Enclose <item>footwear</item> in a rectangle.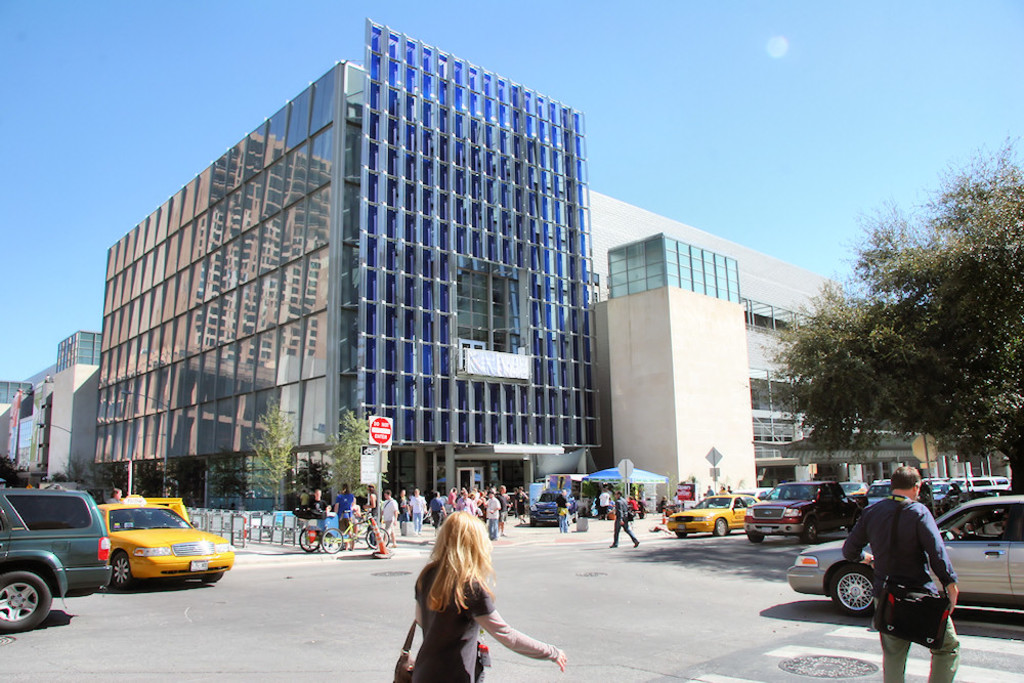
select_region(610, 544, 618, 551).
